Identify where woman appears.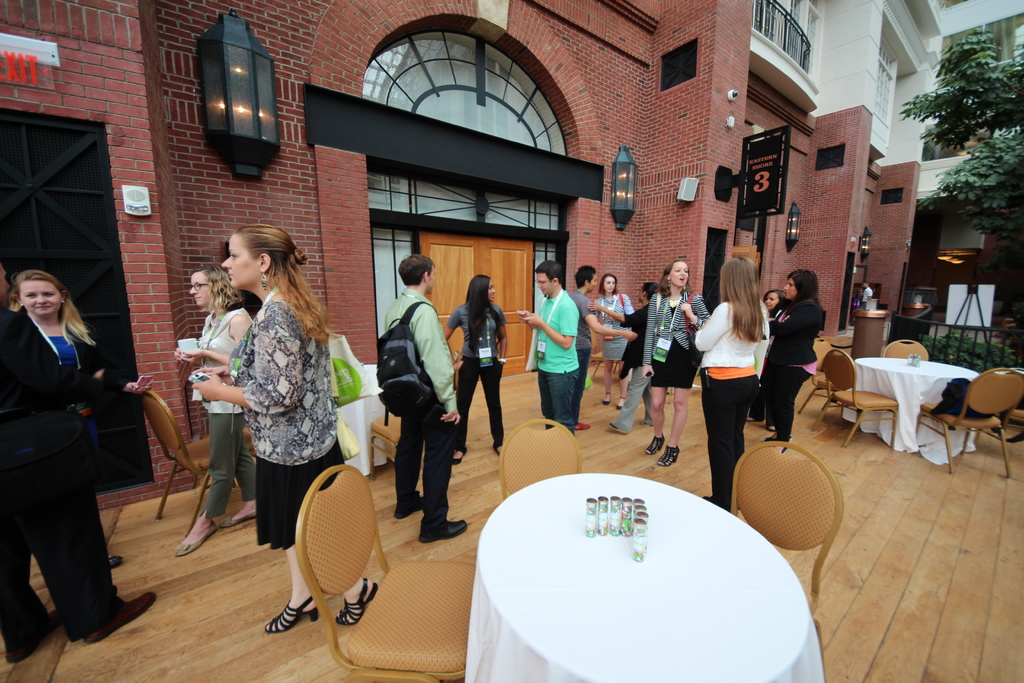
Appears at 586,281,660,436.
